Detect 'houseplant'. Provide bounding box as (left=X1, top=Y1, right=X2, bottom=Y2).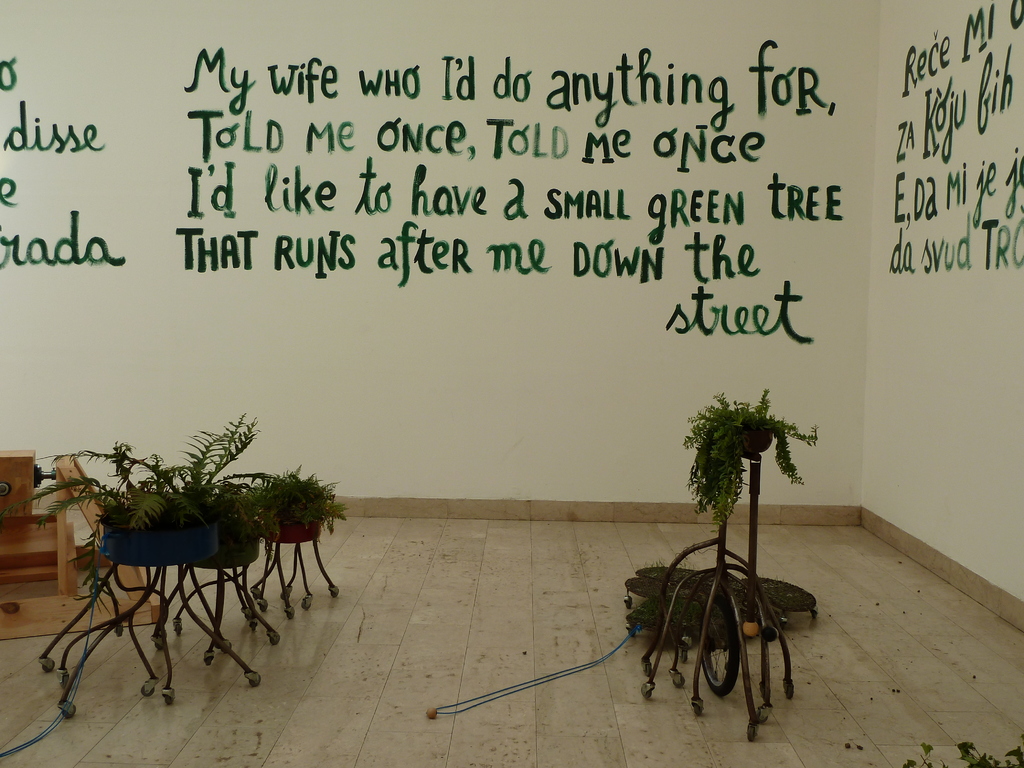
(left=1, top=404, right=260, bottom=710).
